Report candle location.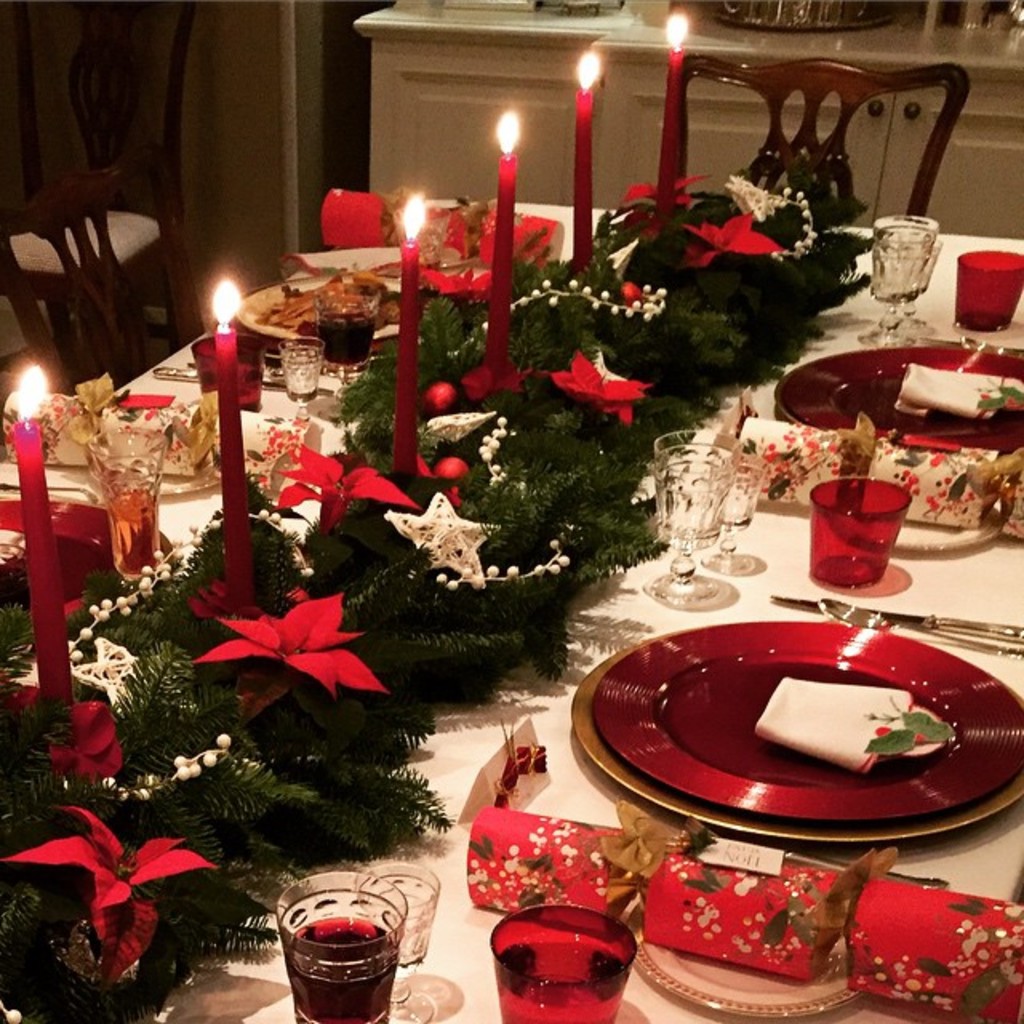
Report: Rect(216, 280, 240, 613).
